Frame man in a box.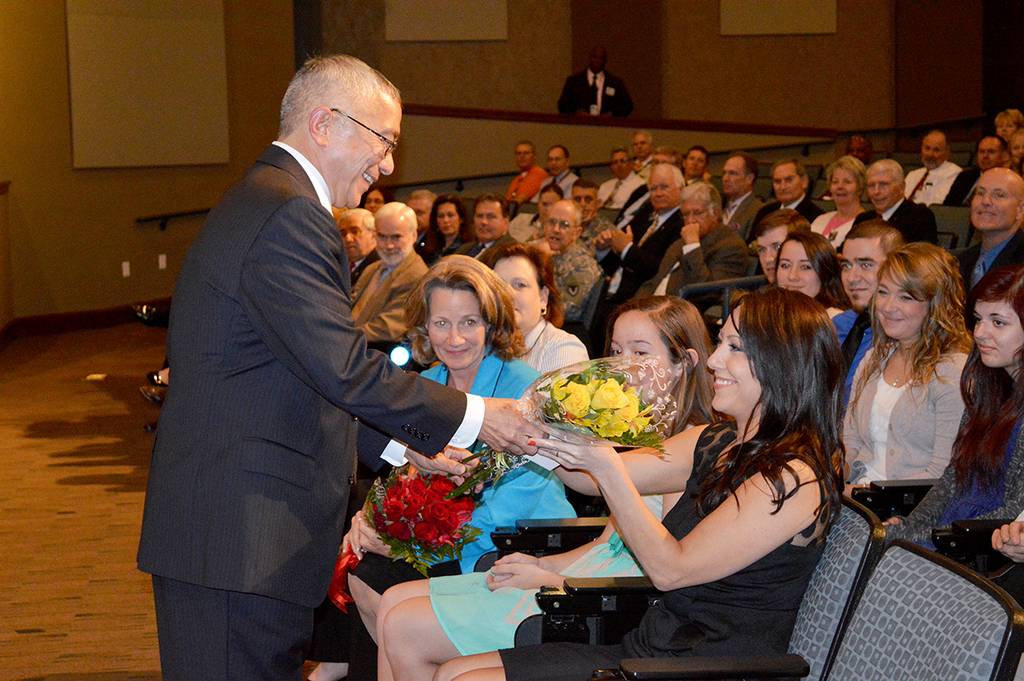
bbox=[837, 154, 940, 252].
